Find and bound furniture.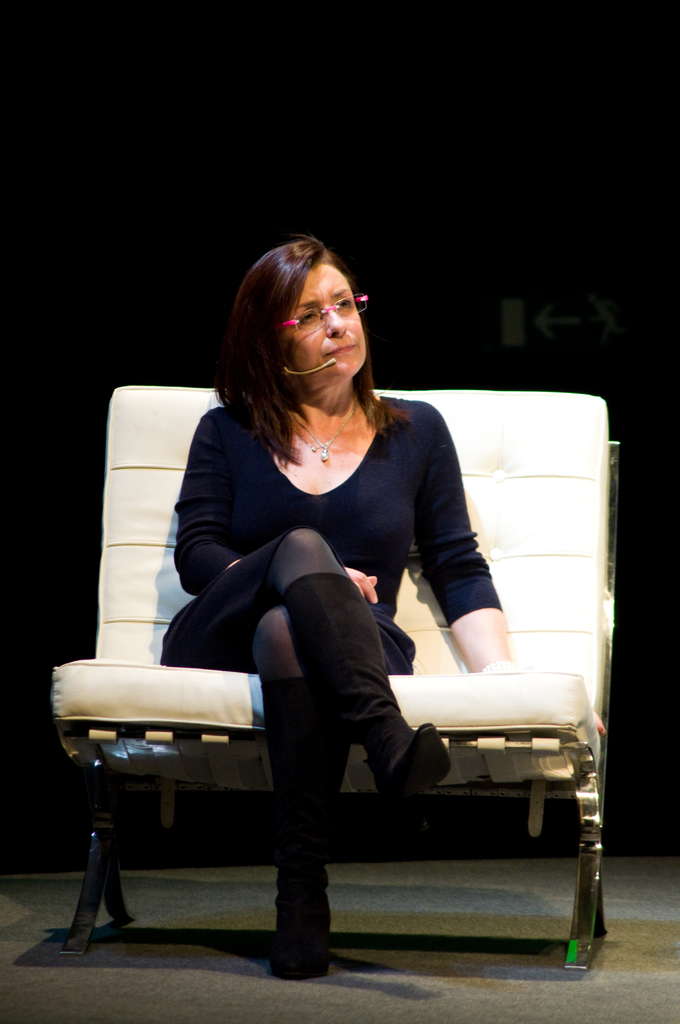
Bound: x1=47, y1=379, x2=627, y2=967.
